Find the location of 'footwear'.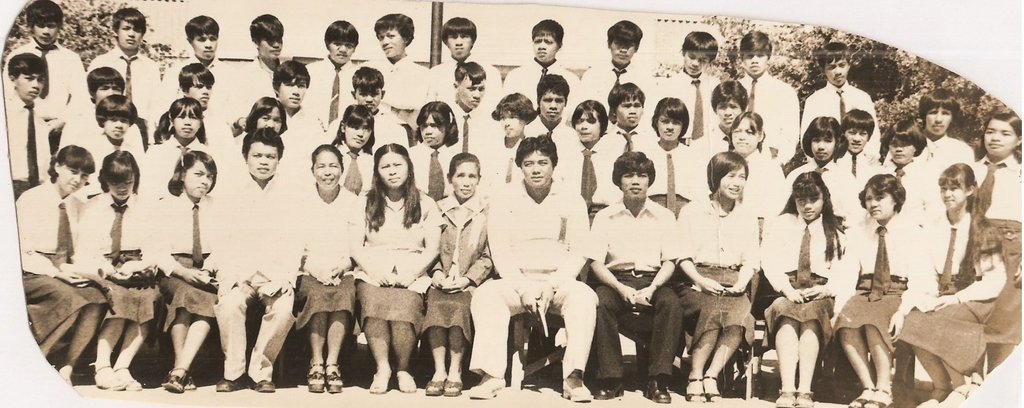
Location: rect(97, 363, 124, 391).
